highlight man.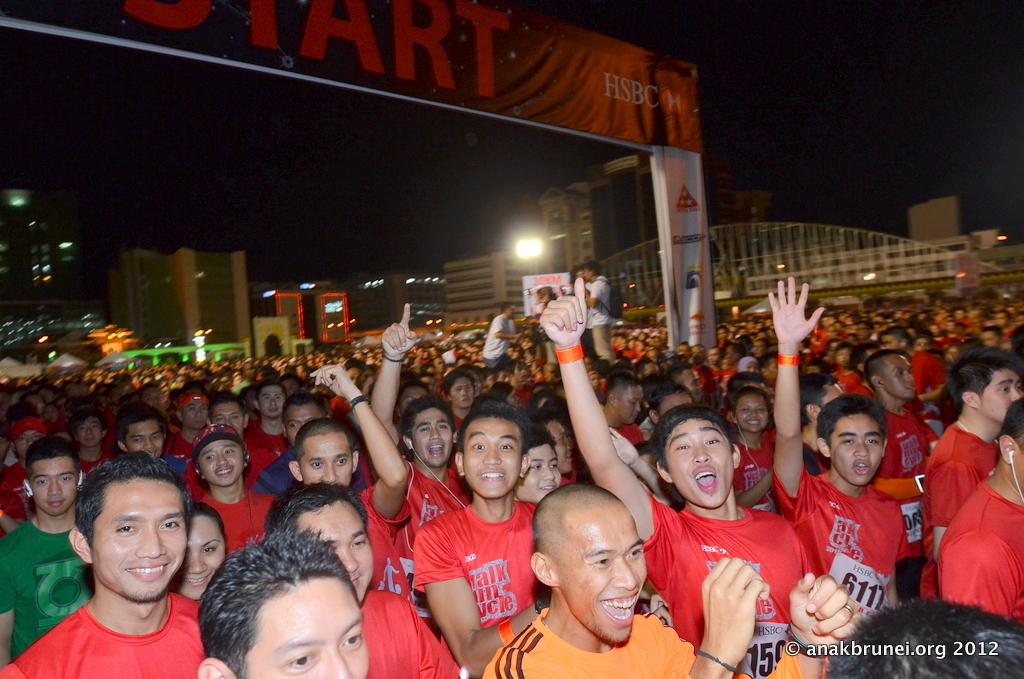
Highlighted region: left=602, top=372, right=652, bottom=451.
